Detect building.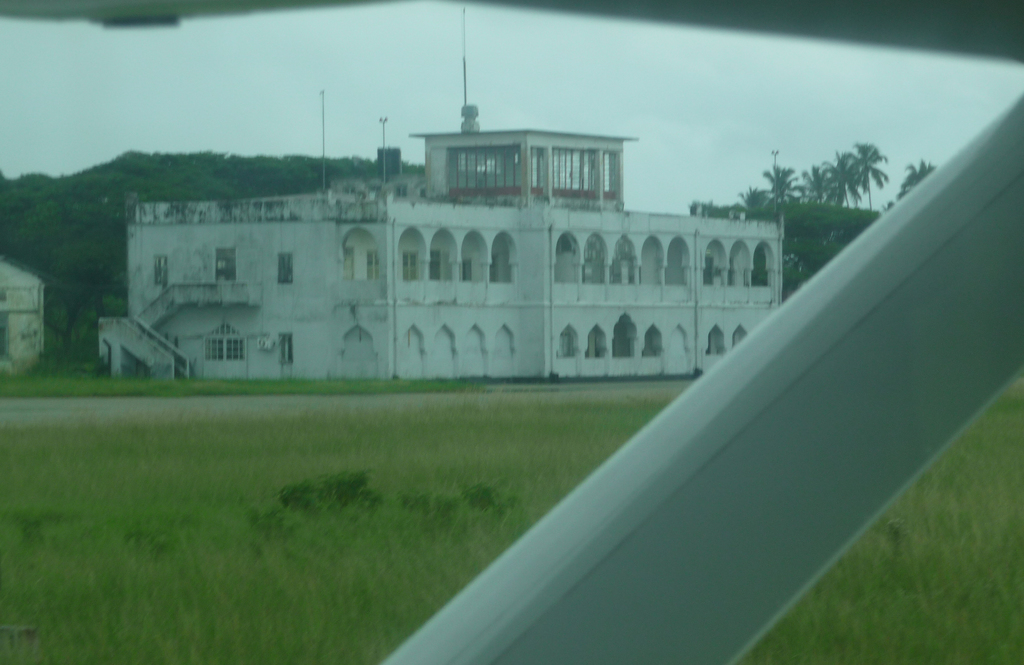
Detected at pyautogui.locateOnScreen(98, 106, 788, 378).
